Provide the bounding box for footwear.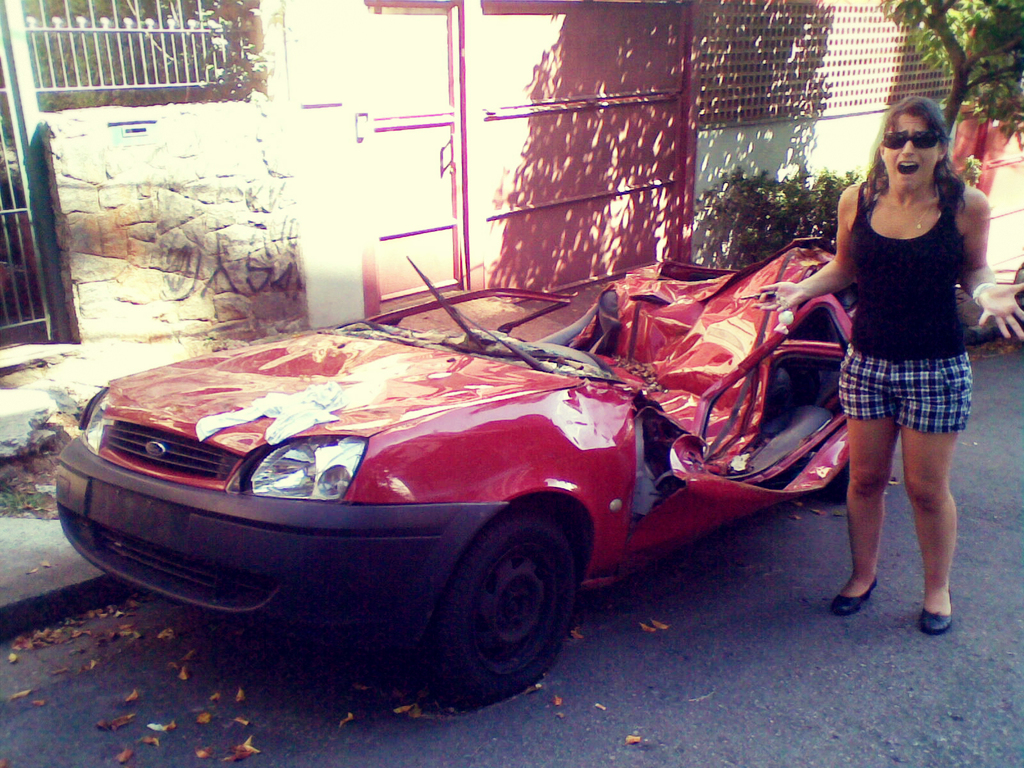
(left=919, top=589, right=953, bottom=634).
